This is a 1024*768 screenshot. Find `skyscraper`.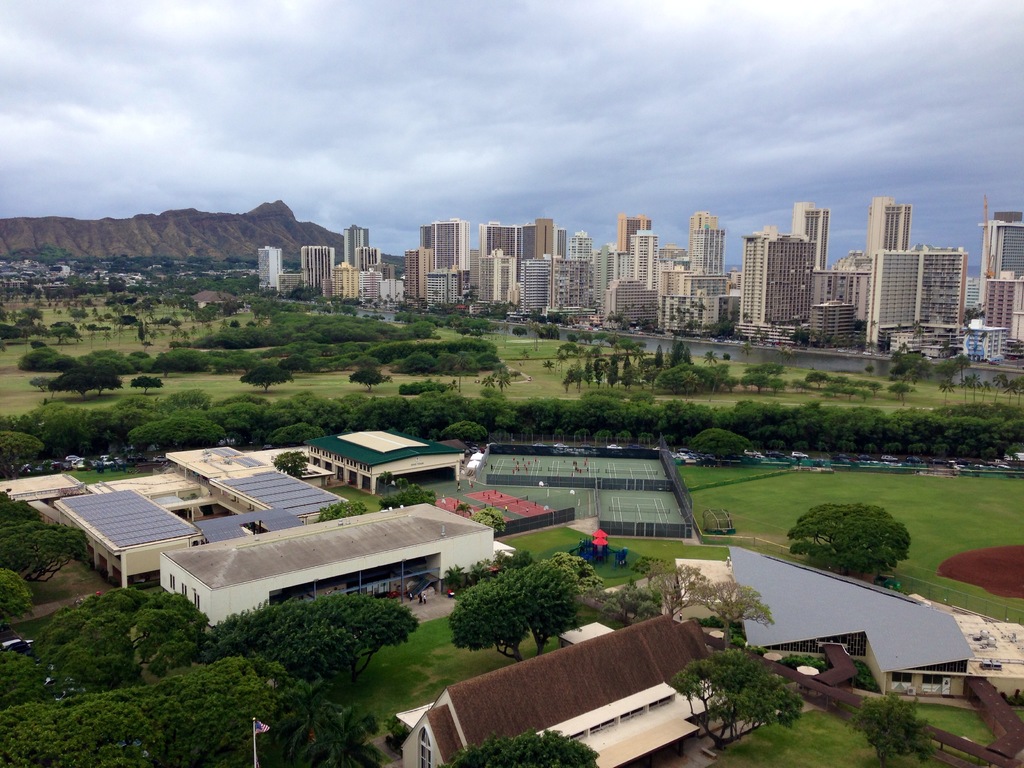
Bounding box: BBox(973, 196, 1019, 353).
